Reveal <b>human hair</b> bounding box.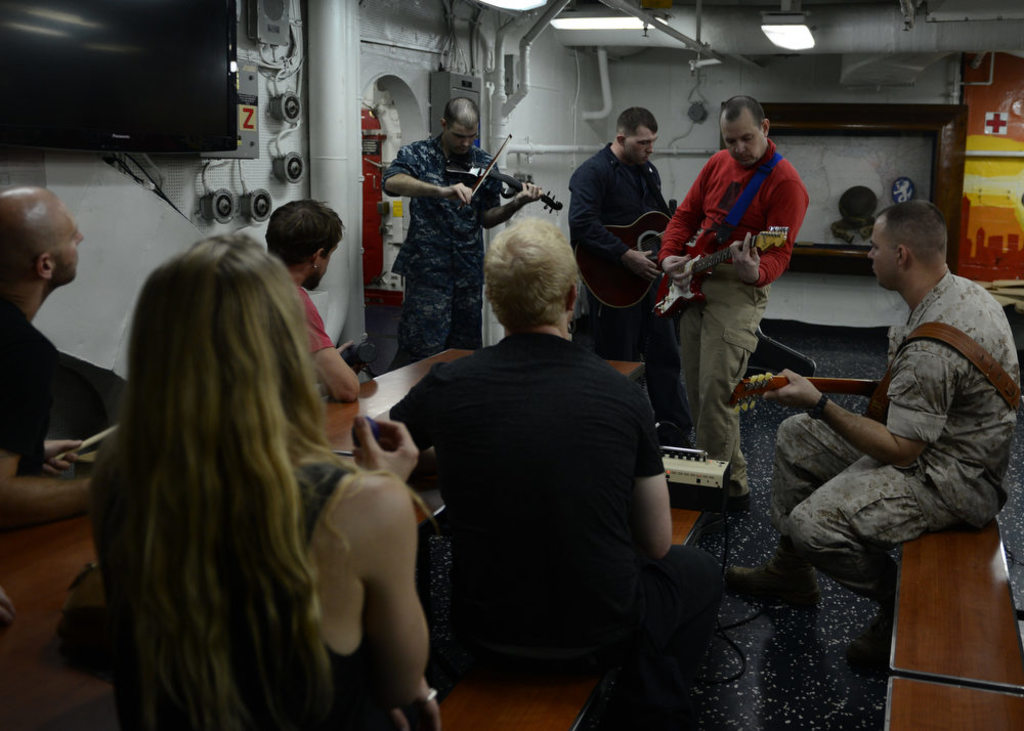
Revealed: bbox=(722, 95, 766, 137).
